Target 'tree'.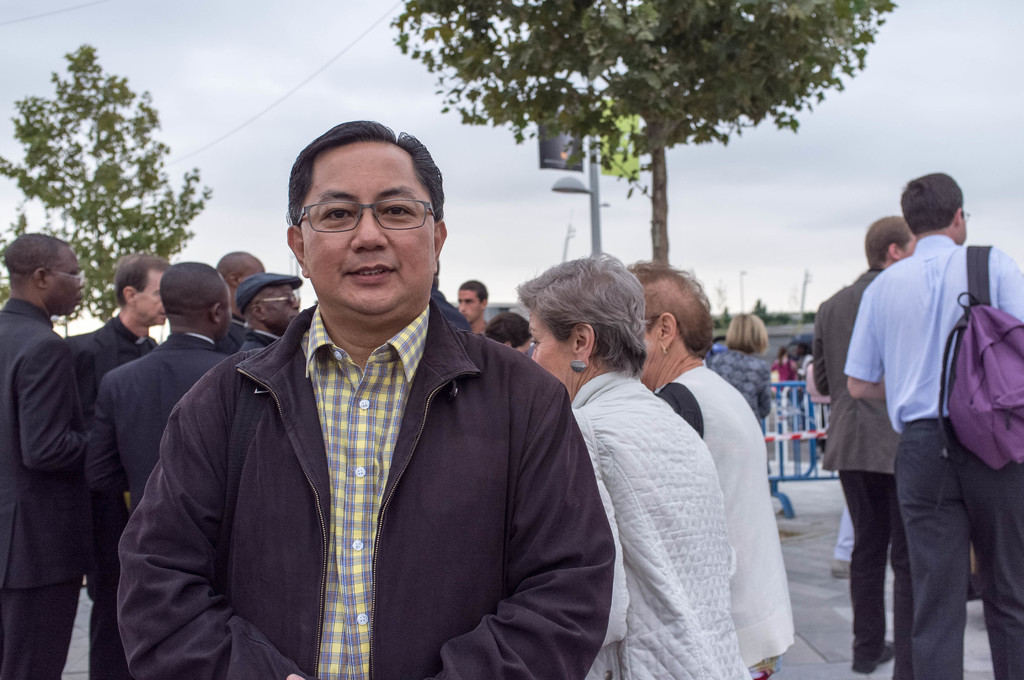
Target region: box(6, 27, 222, 299).
